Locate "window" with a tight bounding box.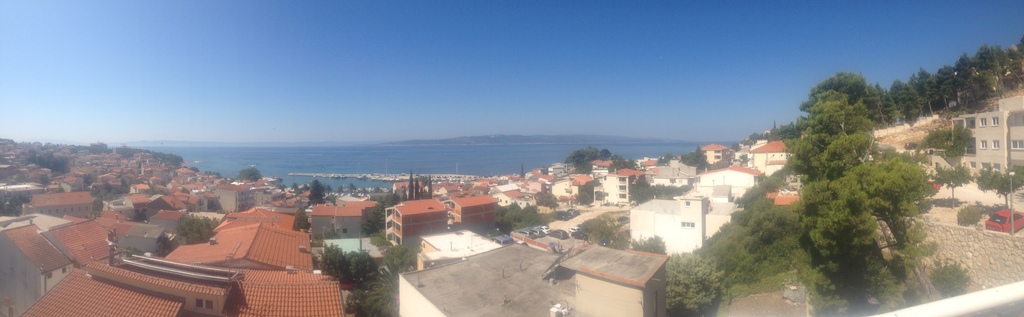
crop(1, 303, 15, 316).
